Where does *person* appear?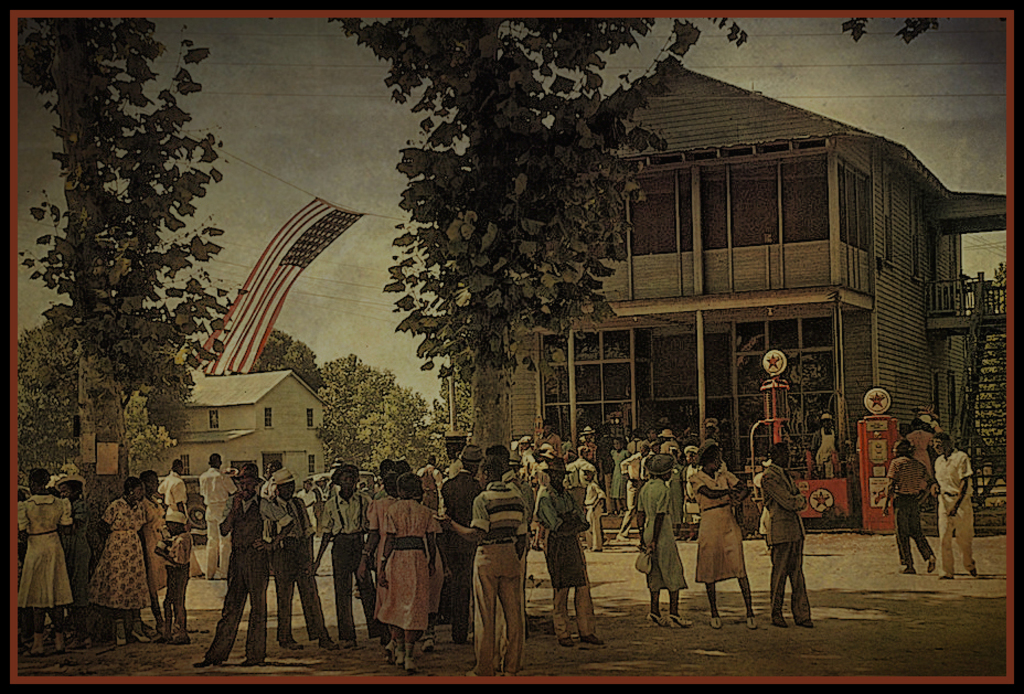
Appears at <region>536, 459, 608, 643</region>.
